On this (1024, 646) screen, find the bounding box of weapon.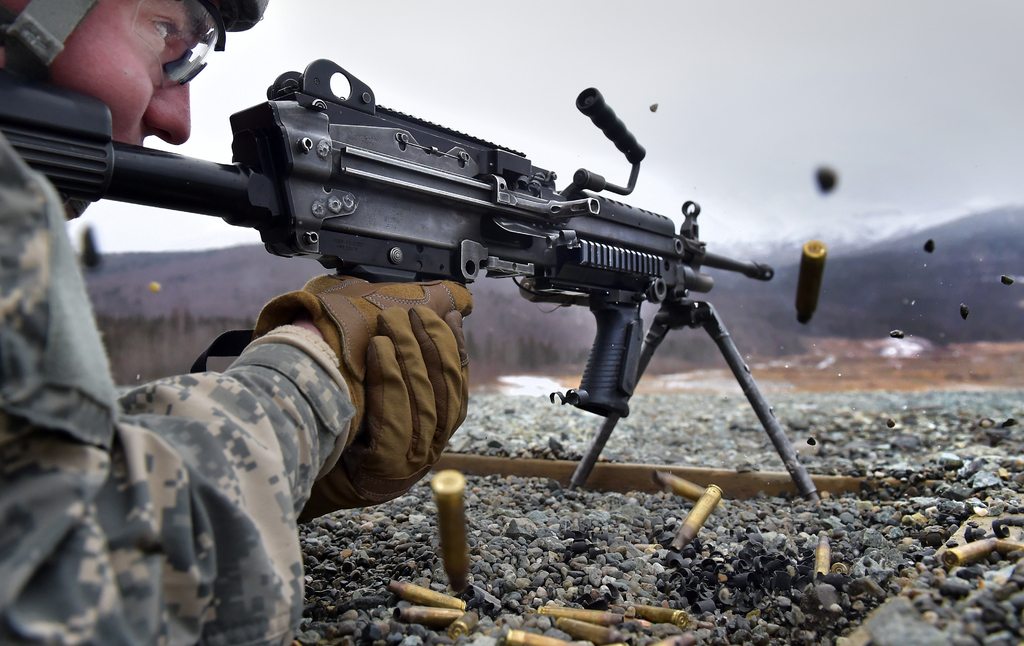
Bounding box: l=1, t=85, r=775, b=425.
